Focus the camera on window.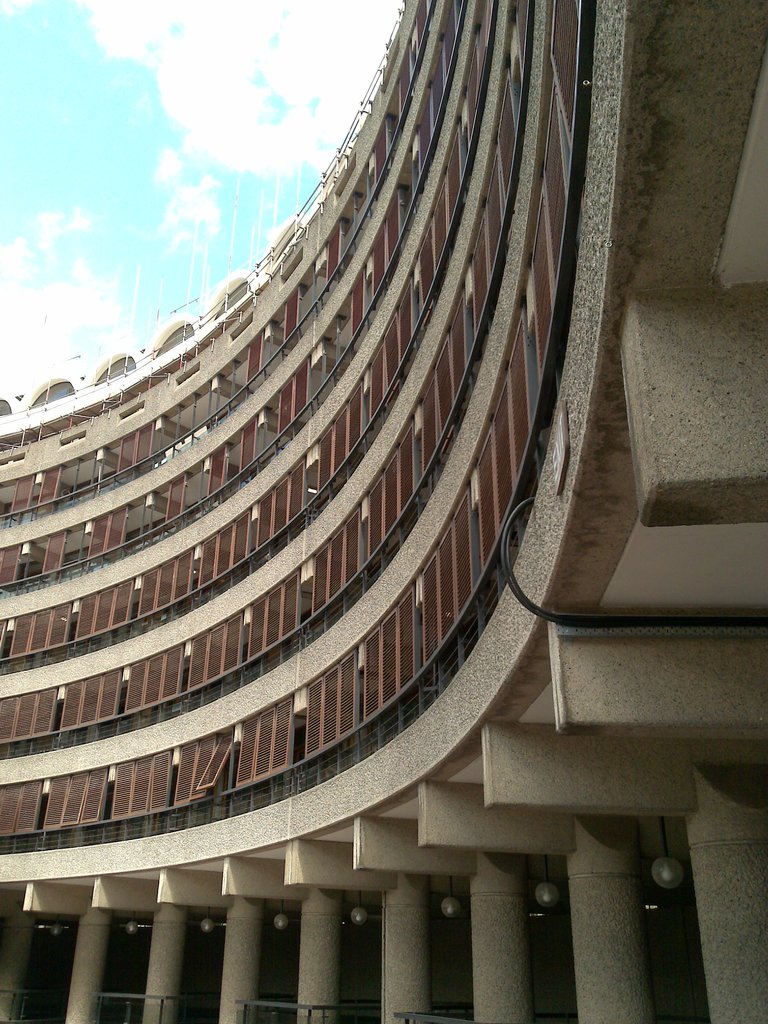
Focus region: (left=442, top=605, right=488, bottom=687).
